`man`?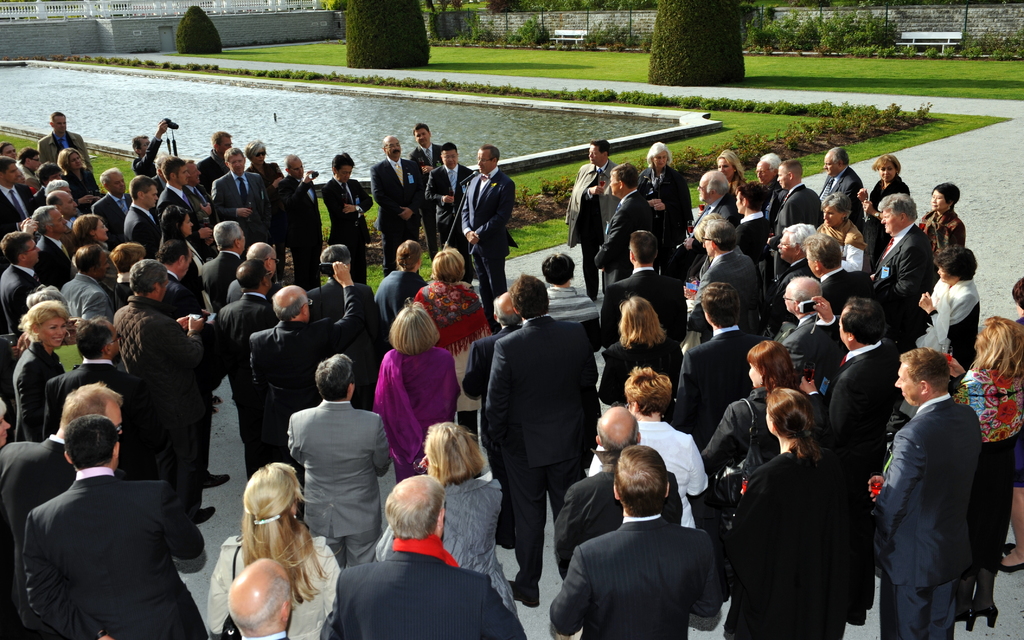
{"left": 45, "top": 183, "right": 79, "bottom": 228}
